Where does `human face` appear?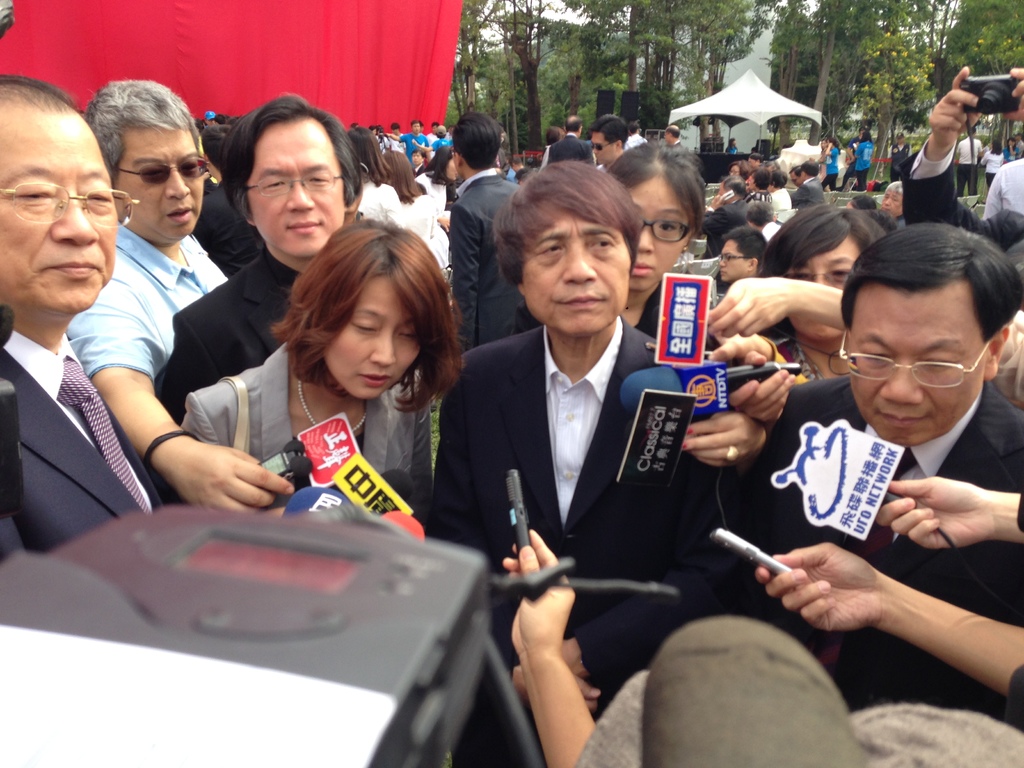
Appears at {"left": 716, "top": 240, "right": 751, "bottom": 282}.
